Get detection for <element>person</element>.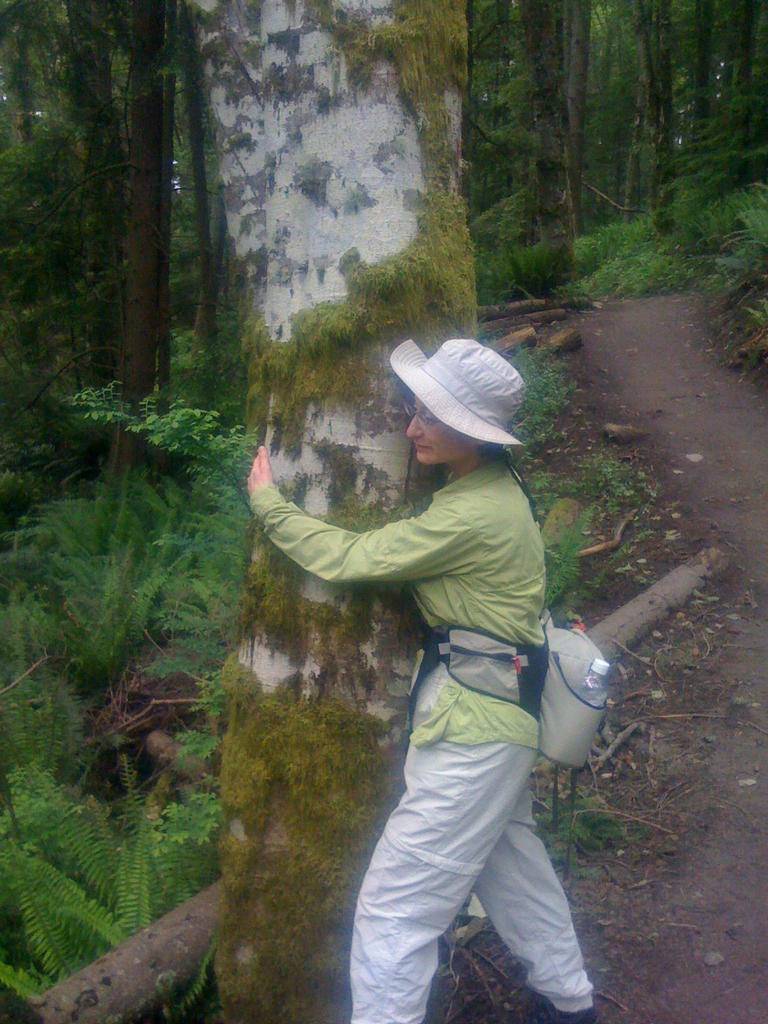
Detection: (246, 332, 596, 1023).
